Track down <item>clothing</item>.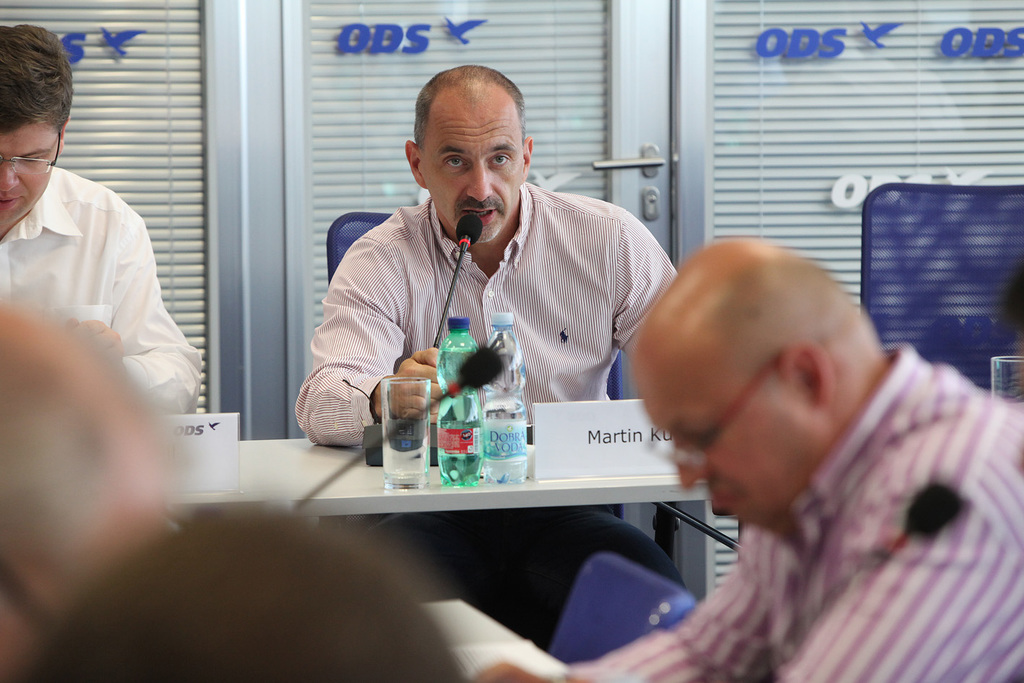
Tracked to left=0, top=157, right=201, bottom=413.
